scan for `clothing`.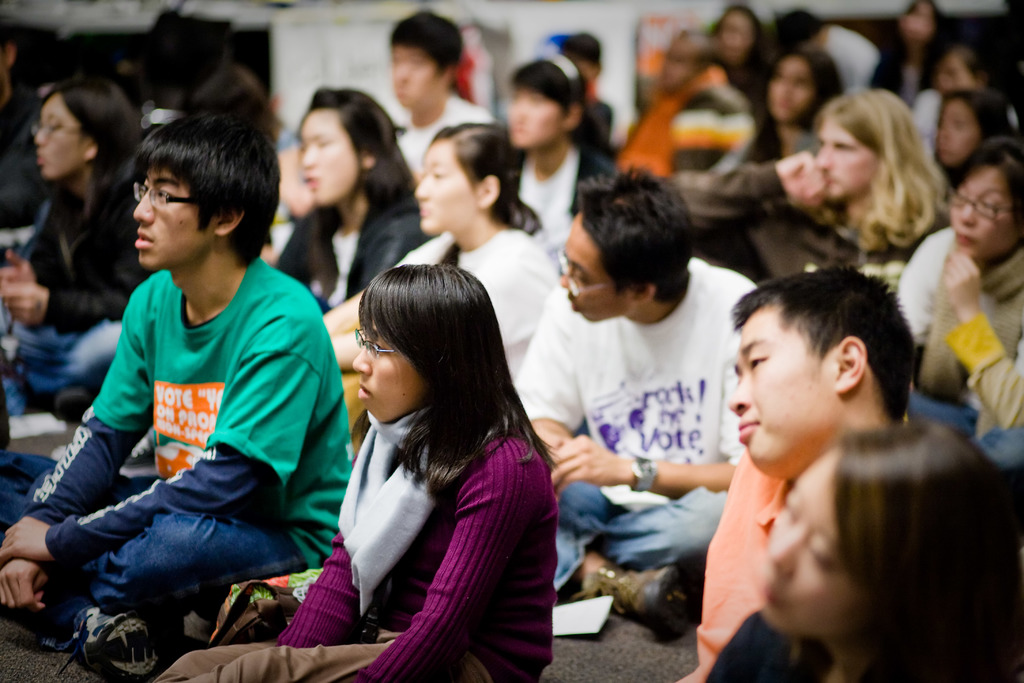
Scan result: box=[874, 50, 933, 114].
